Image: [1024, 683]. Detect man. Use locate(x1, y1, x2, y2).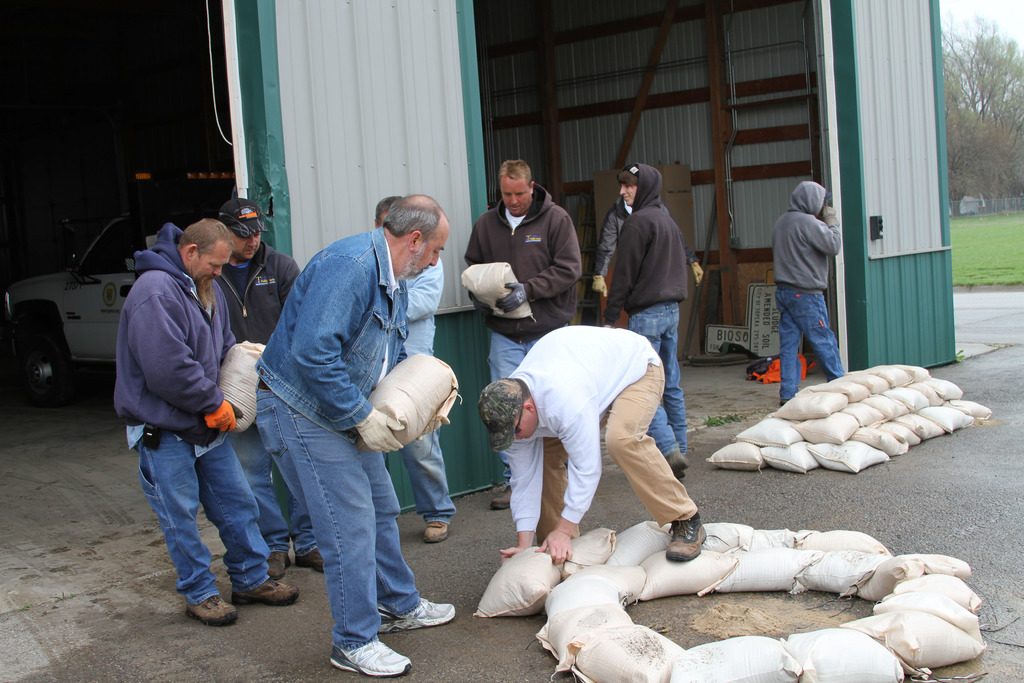
locate(215, 200, 323, 575).
